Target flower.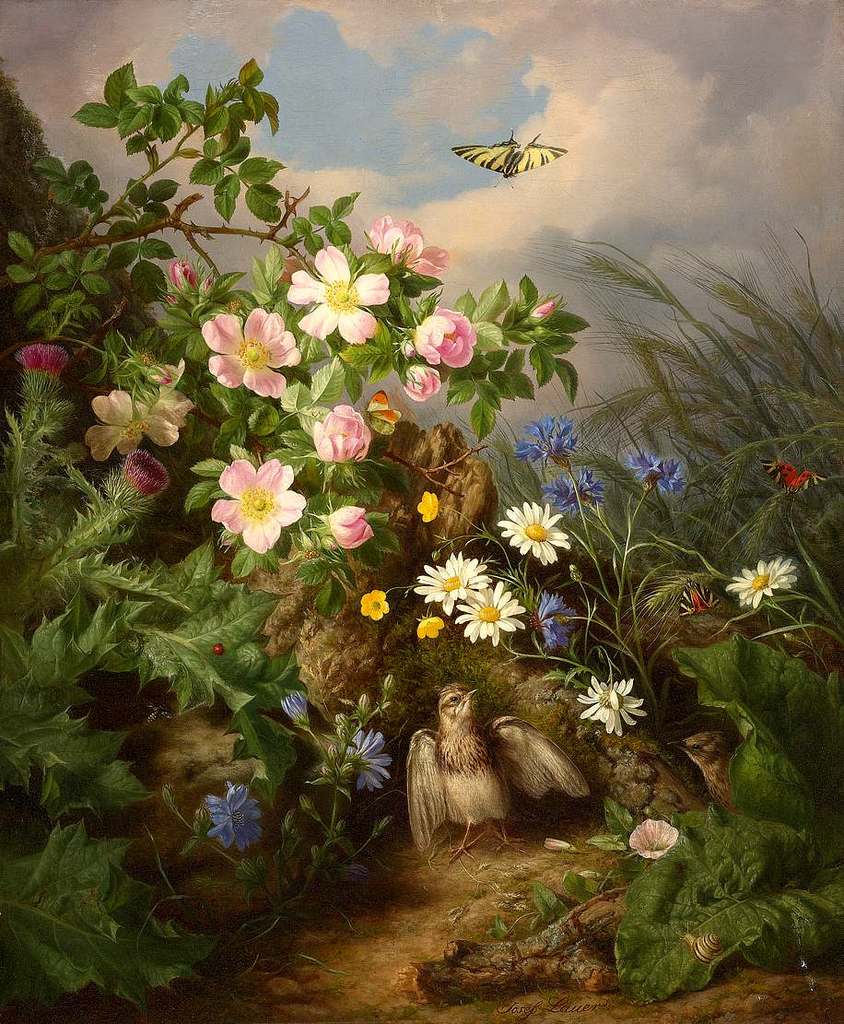
Target region: [610, 453, 696, 497].
